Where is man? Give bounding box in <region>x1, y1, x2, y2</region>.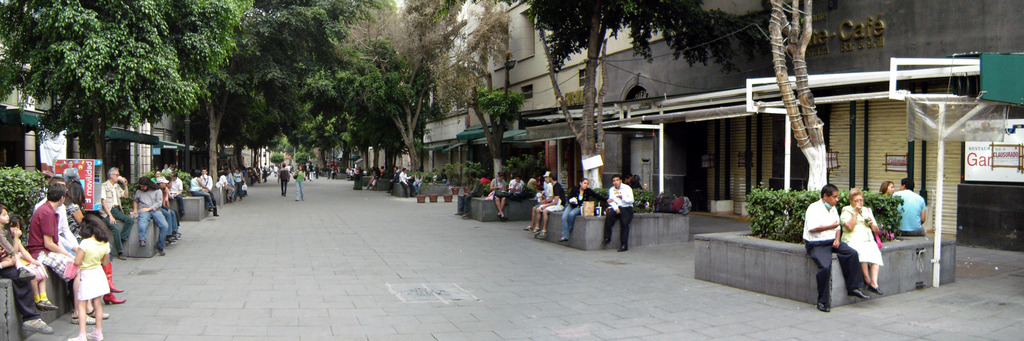
<region>169, 173, 184, 216</region>.
